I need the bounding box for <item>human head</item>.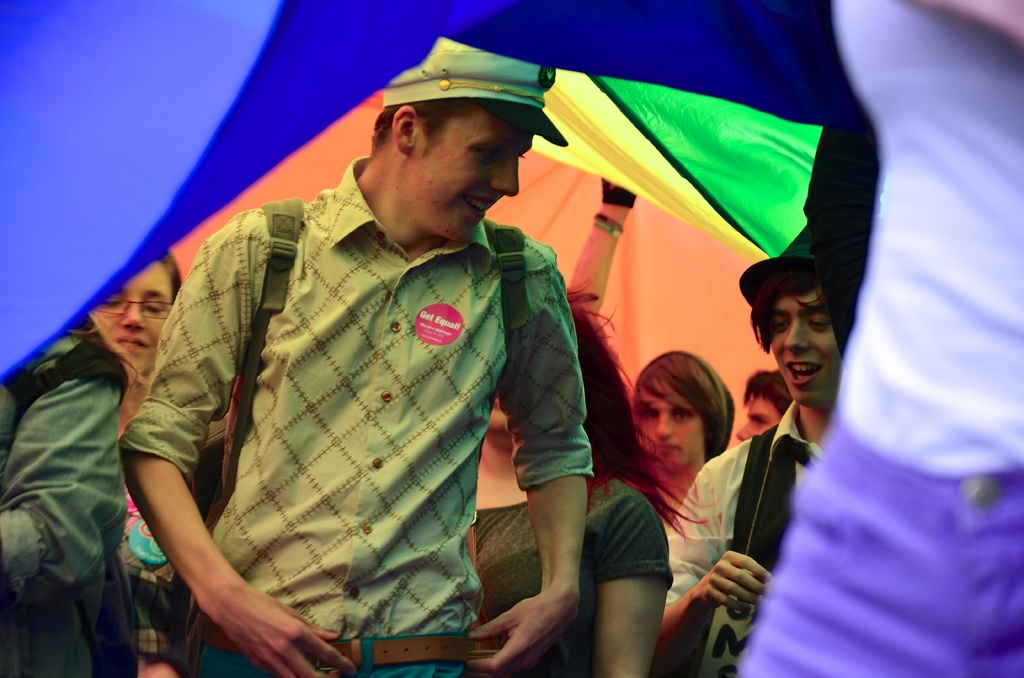
Here it is: <box>732,369,794,439</box>.
